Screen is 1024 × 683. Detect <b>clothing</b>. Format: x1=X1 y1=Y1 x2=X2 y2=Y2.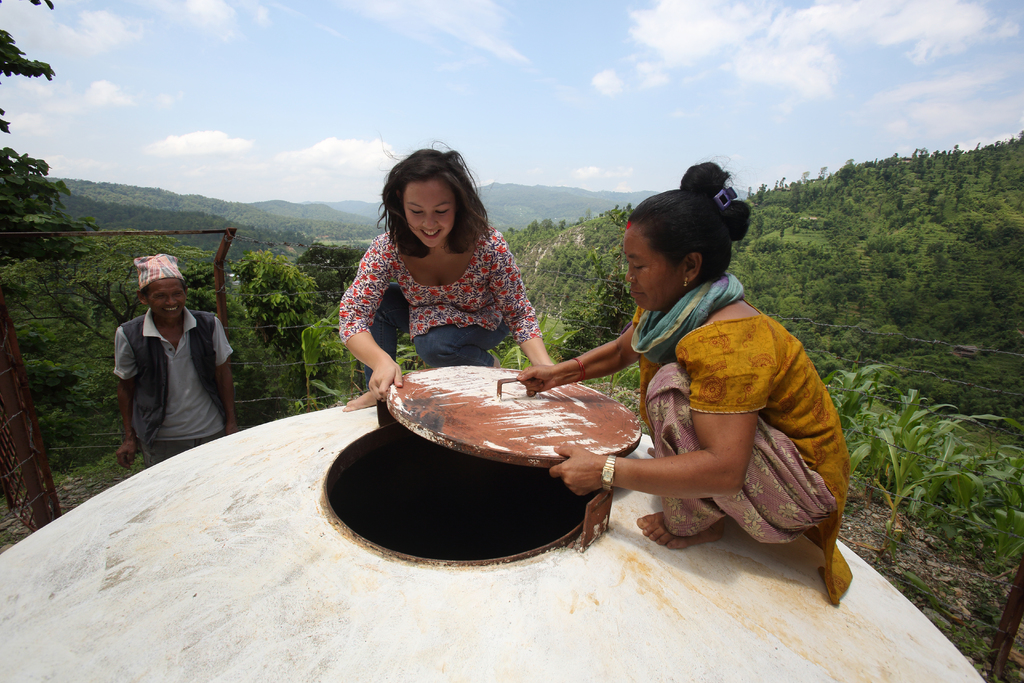
x1=109 y1=310 x2=234 y2=468.
